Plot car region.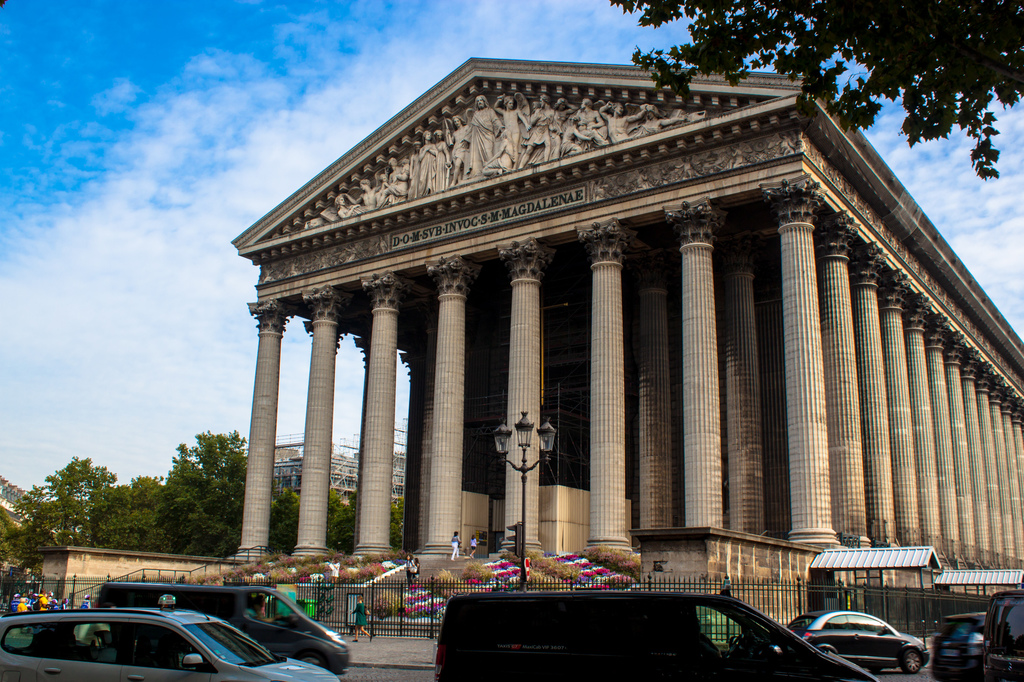
Plotted at bbox=[920, 610, 986, 679].
